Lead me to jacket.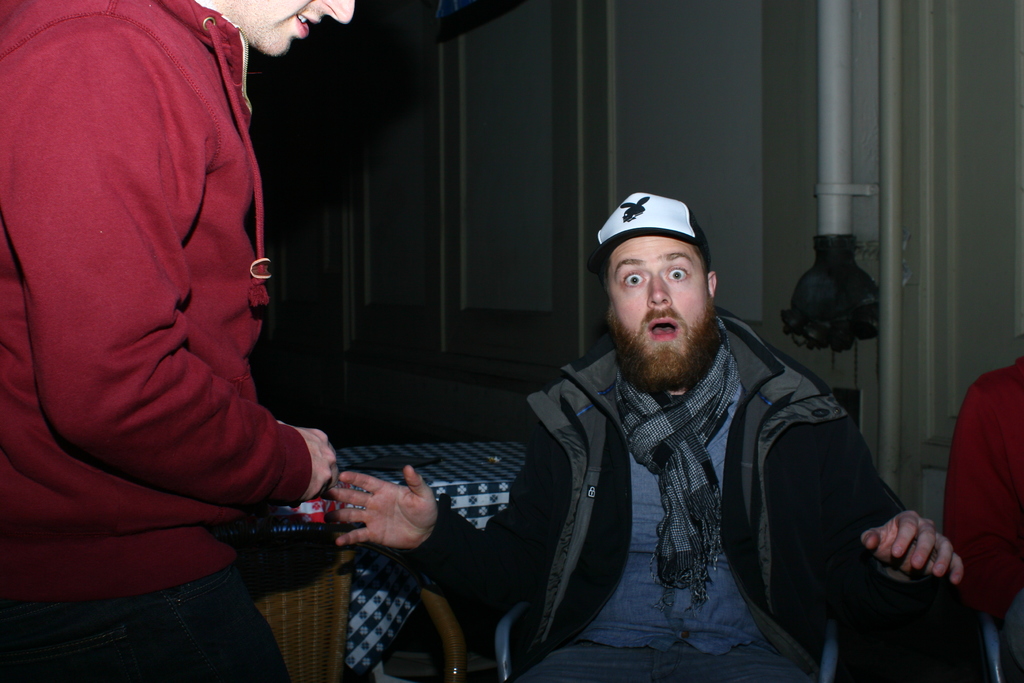
Lead to pyautogui.locateOnScreen(0, 0, 317, 601).
